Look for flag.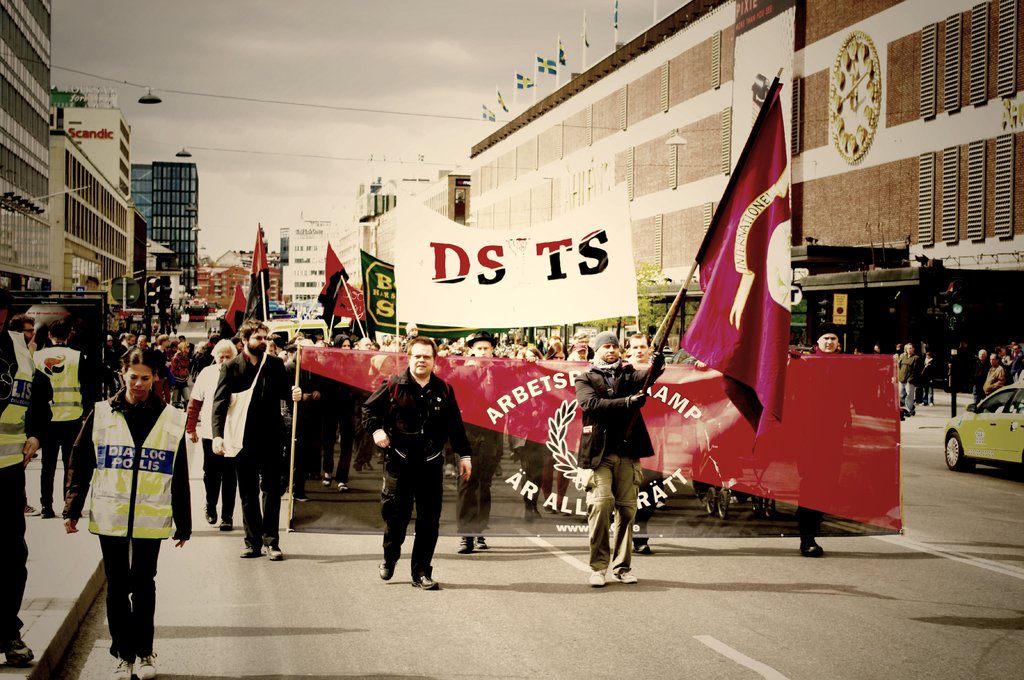
Found: 317,283,373,322.
